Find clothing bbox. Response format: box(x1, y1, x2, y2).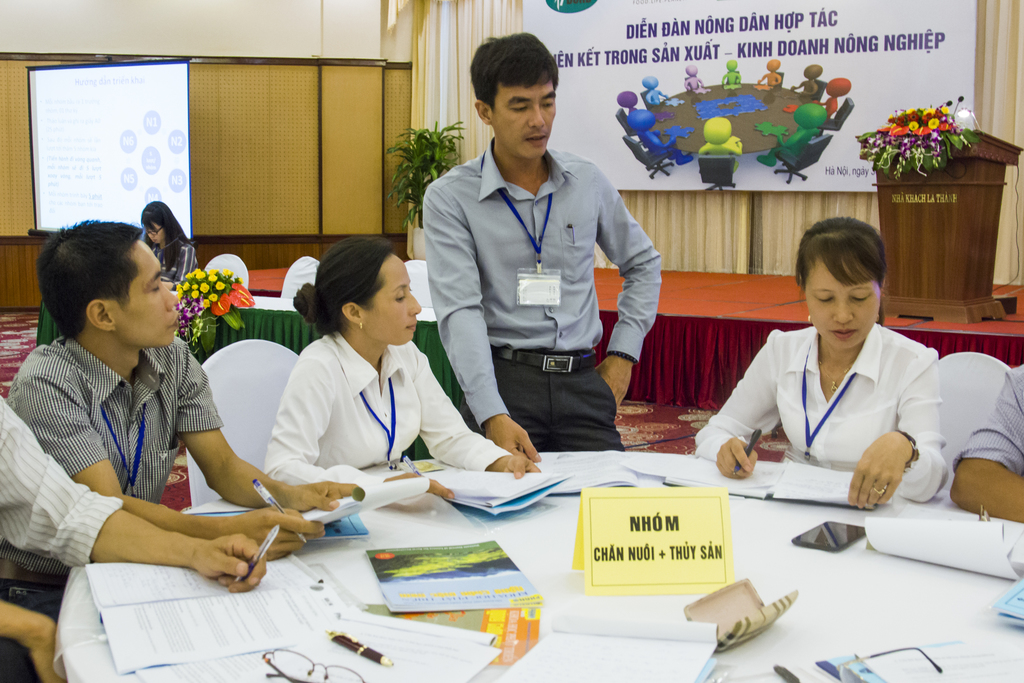
box(0, 390, 119, 577).
